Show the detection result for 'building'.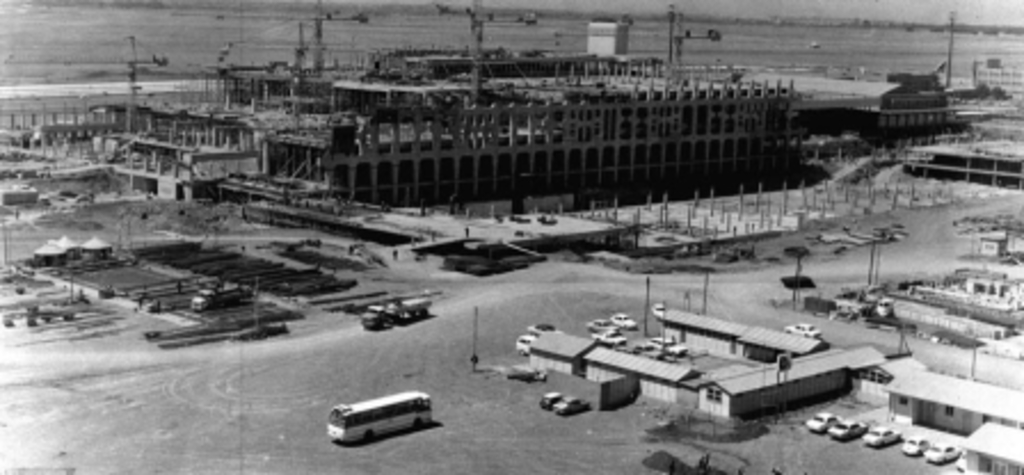
<bbox>839, 69, 974, 158</bbox>.
